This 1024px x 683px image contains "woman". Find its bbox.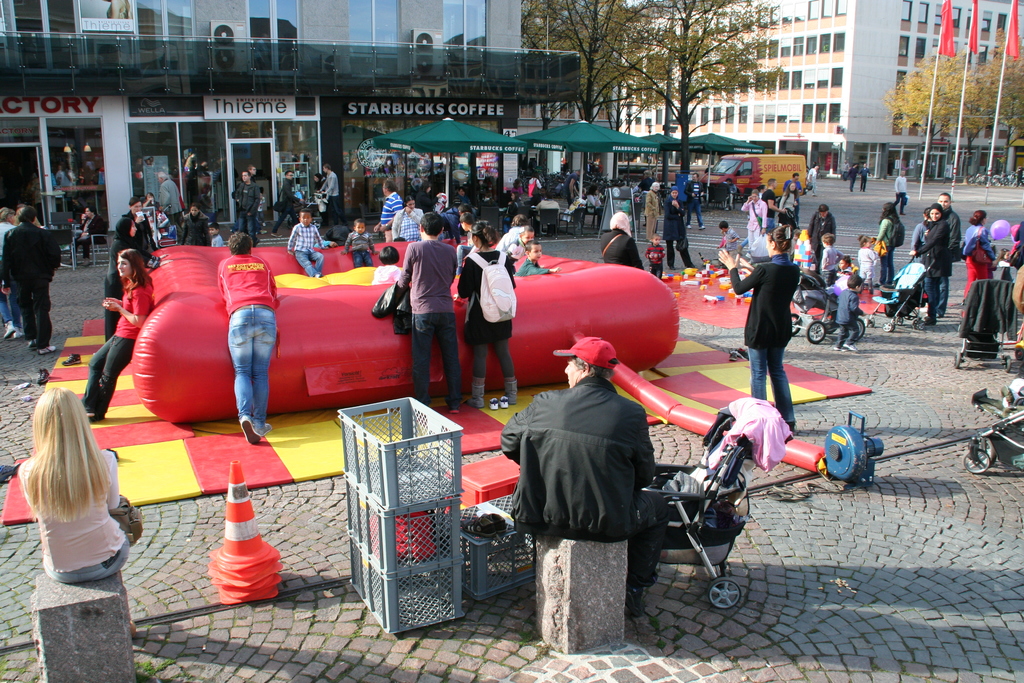
[0,206,21,340].
